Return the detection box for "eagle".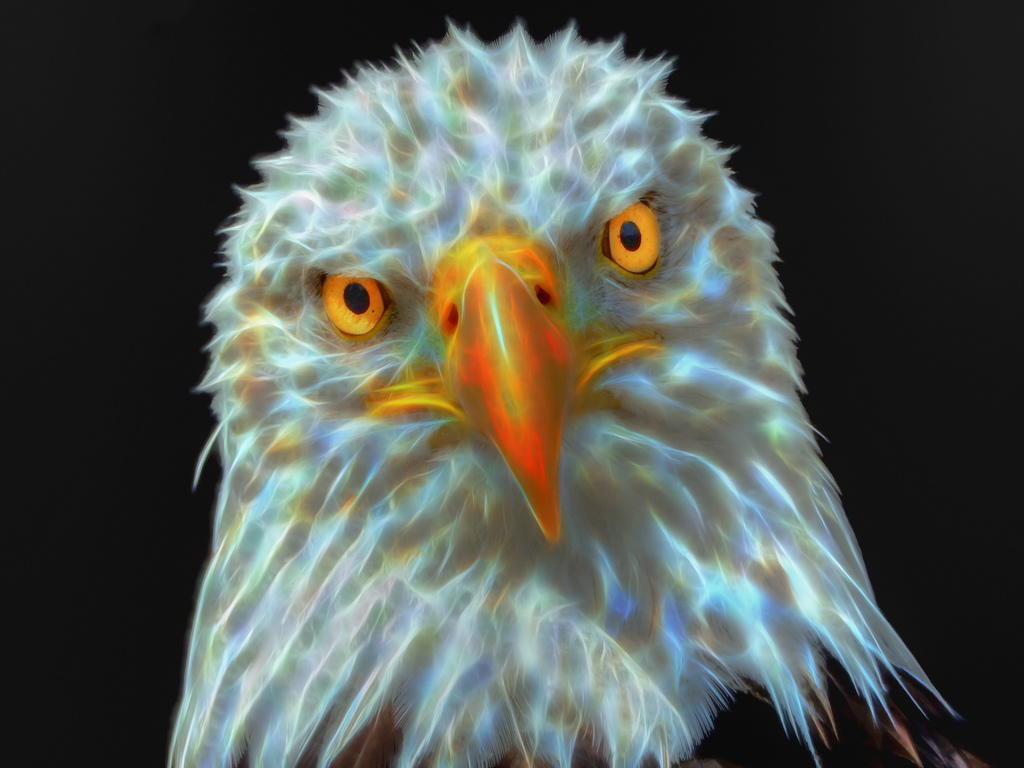
box(163, 17, 988, 767).
